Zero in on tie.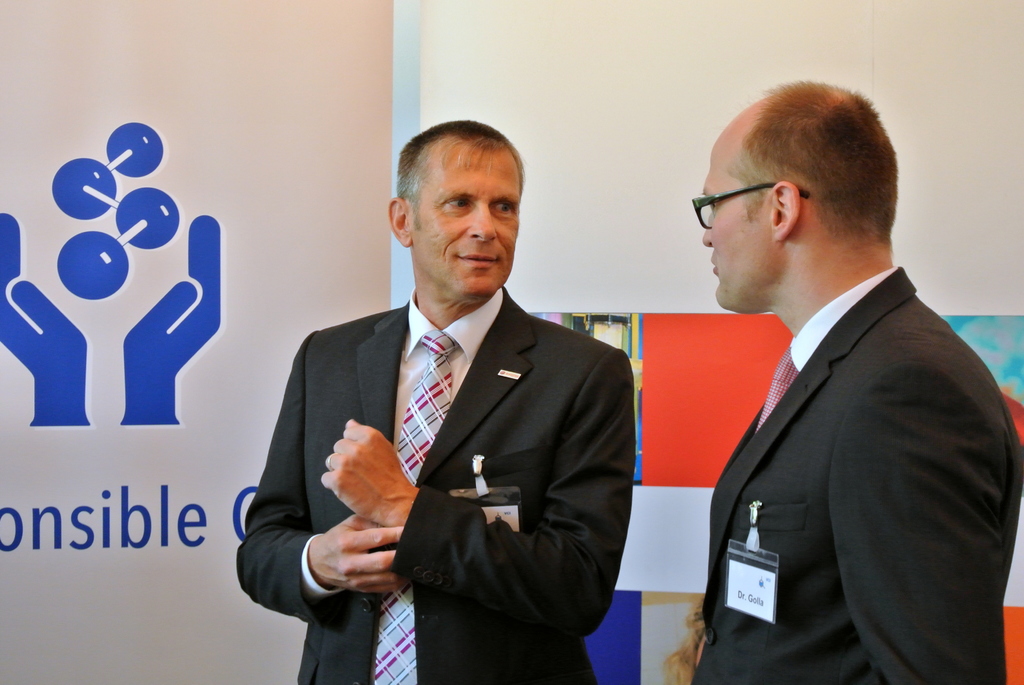
Zeroed in: left=367, top=327, right=460, bottom=684.
